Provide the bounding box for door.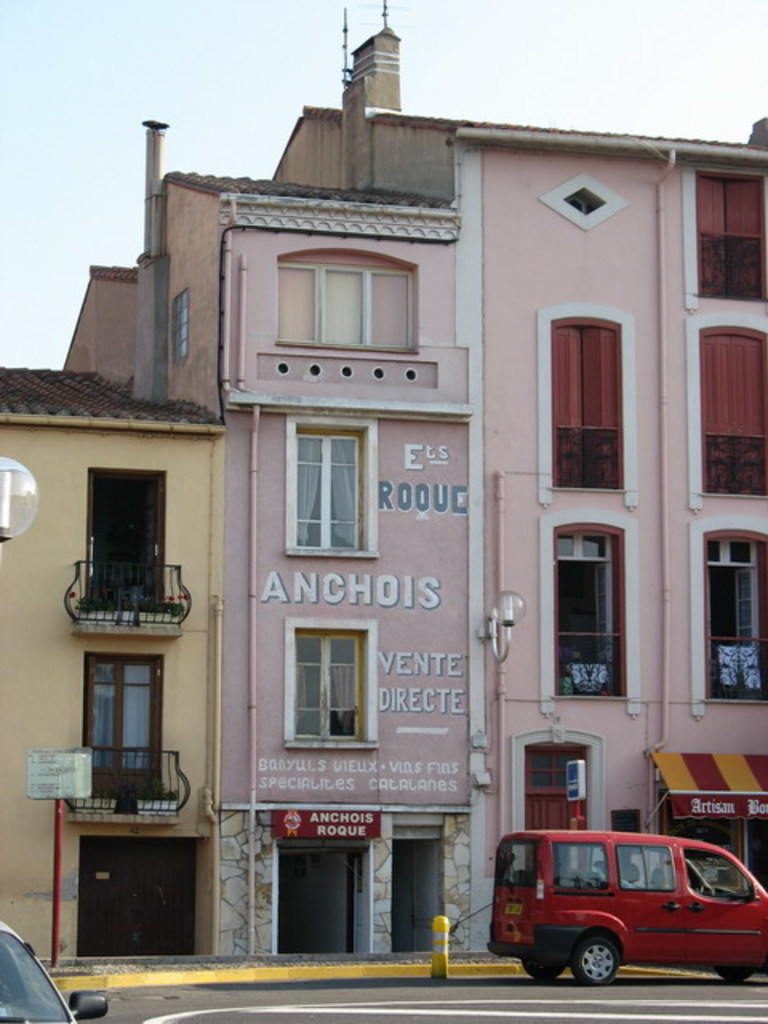
left=526, top=789, right=589, bottom=829.
